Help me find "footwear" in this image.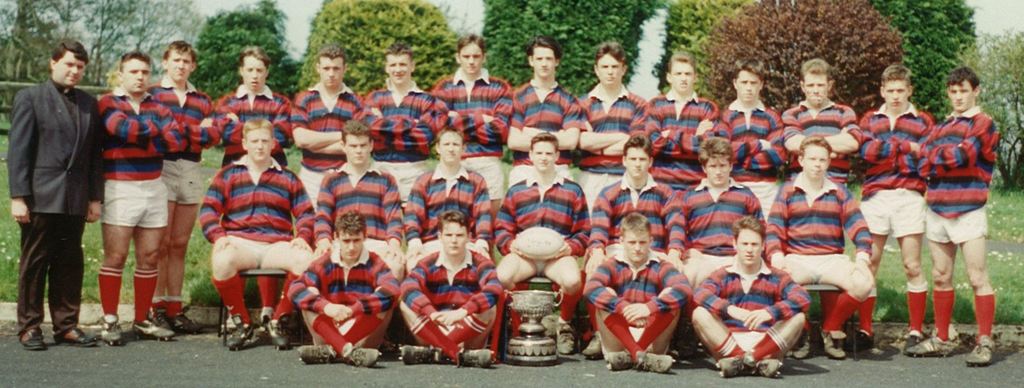
Found it: x1=340 y1=344 x2=382 y2=367.
